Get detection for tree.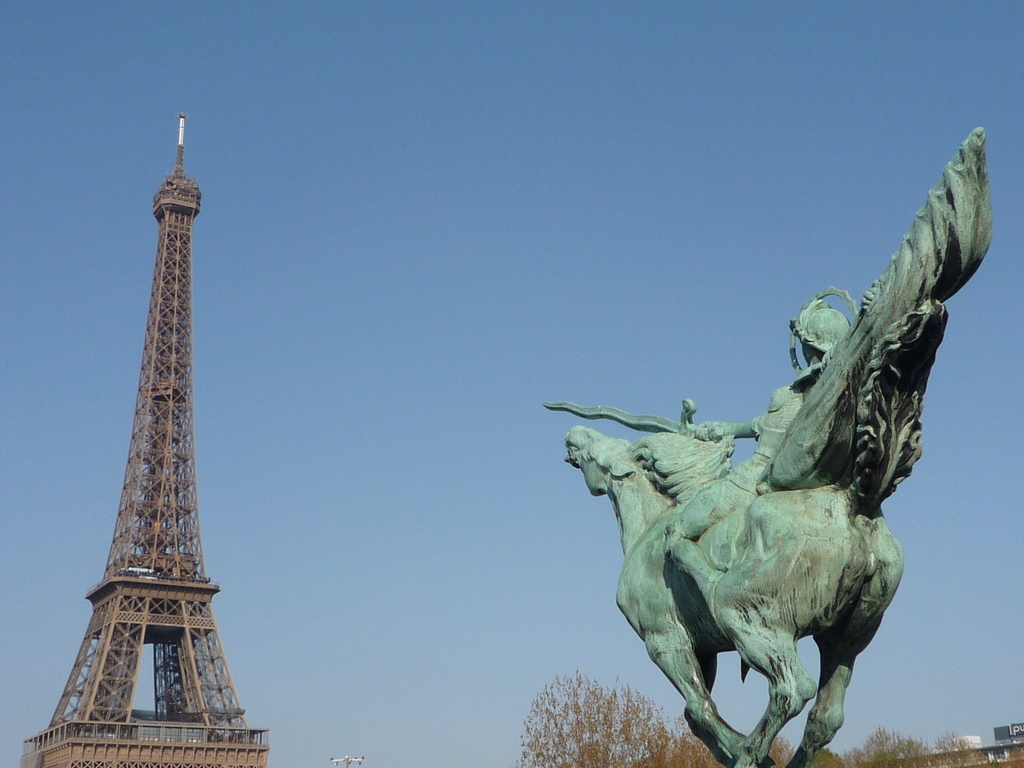
Detection: box(768, 738, 797, 767).
